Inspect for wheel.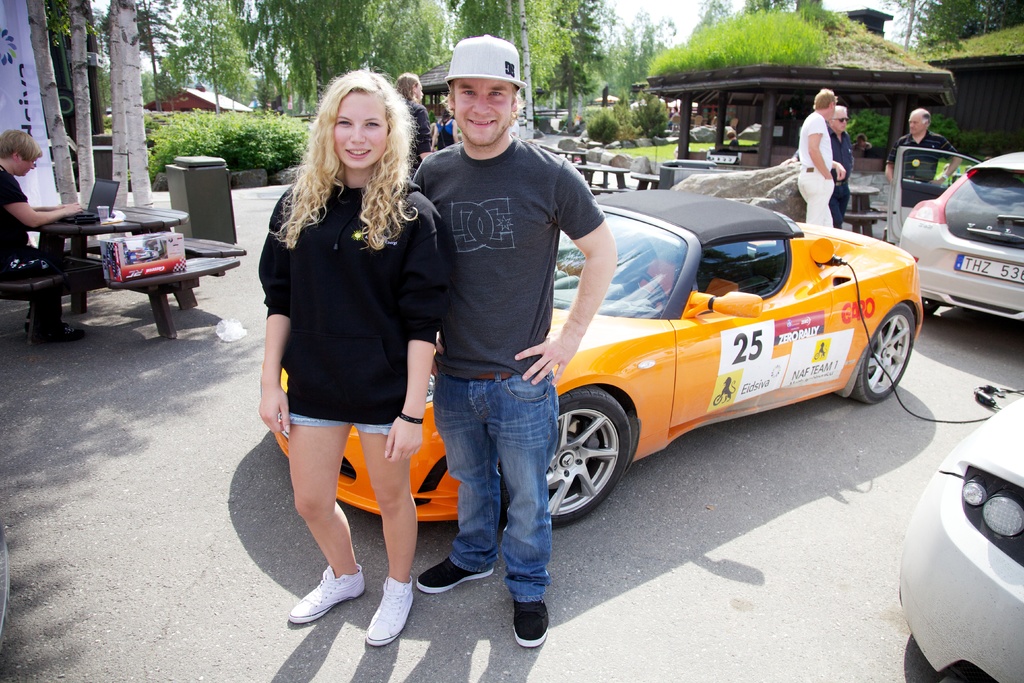
Inspection: bbox=(551, 393, 641, 537).
